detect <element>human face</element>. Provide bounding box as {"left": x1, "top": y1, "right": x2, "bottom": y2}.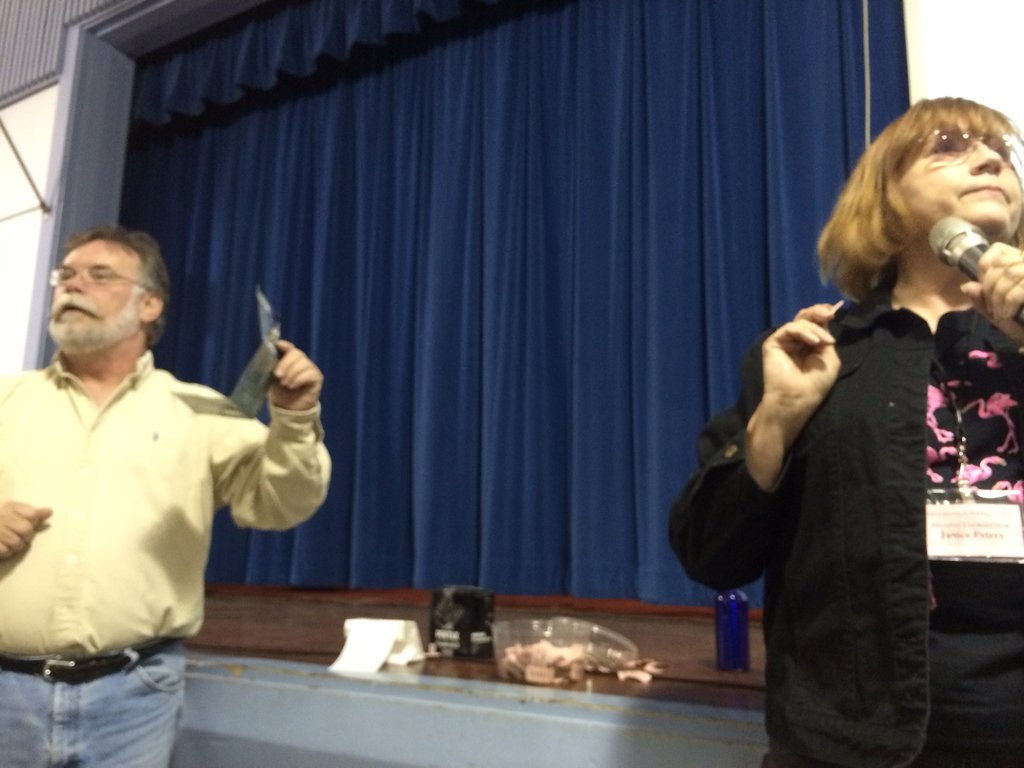
{"left": 890, "top": 135, "right": 1023, "bottom": 233}.
